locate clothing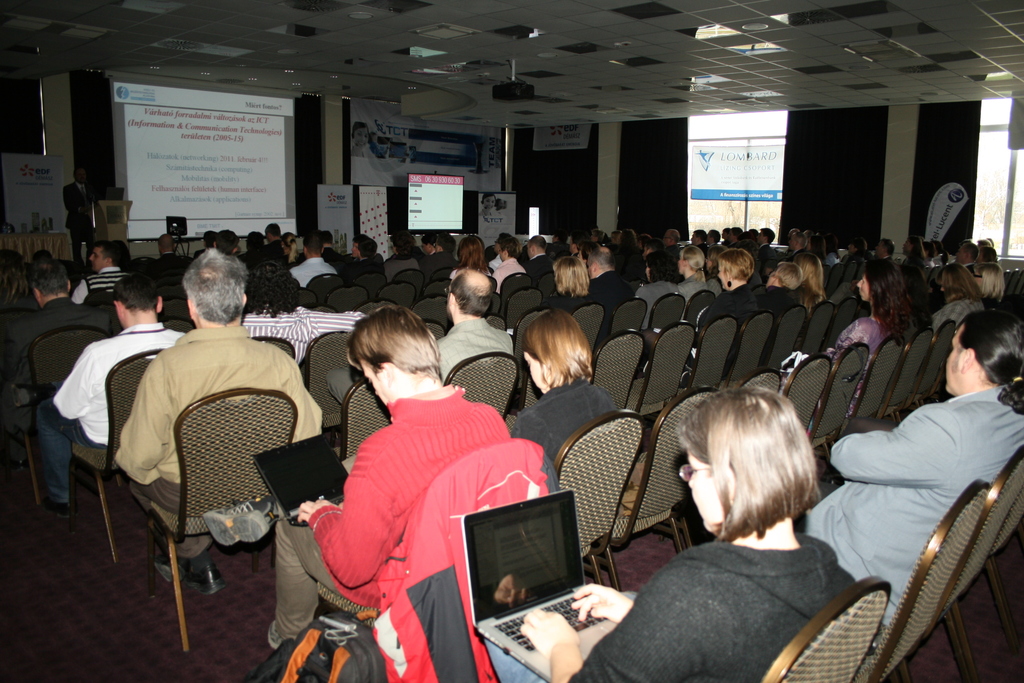
detection(80, 256, 122, 295)
